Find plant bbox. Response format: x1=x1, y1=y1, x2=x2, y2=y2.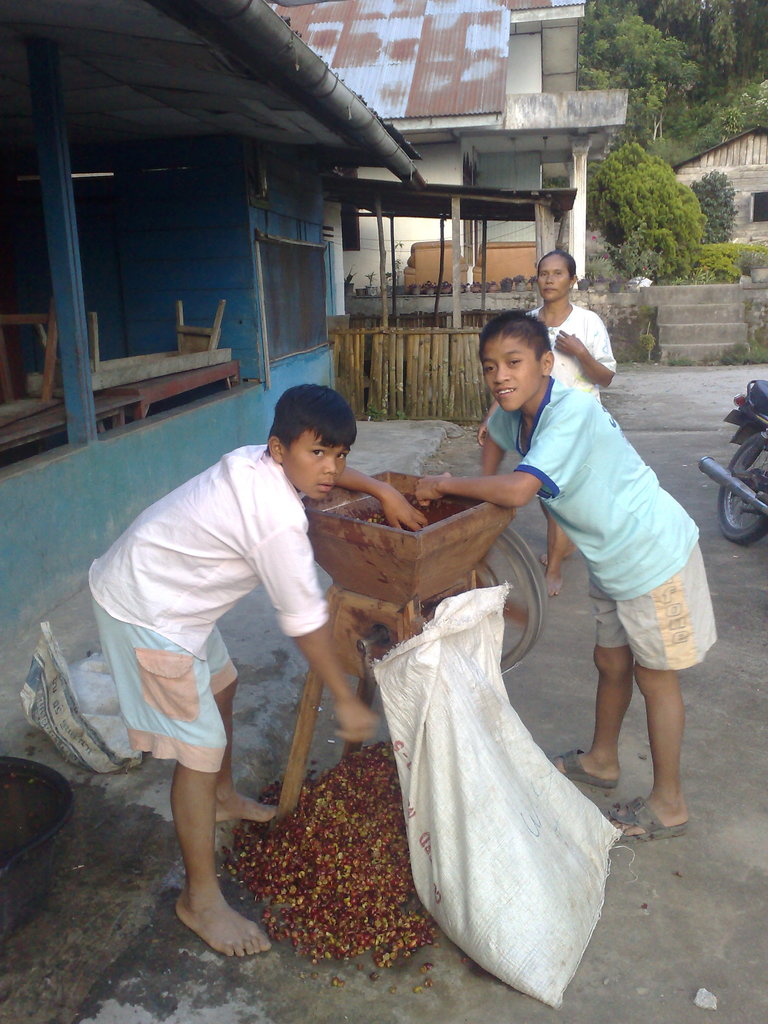
x1=383, y1=257, x2=403, y2=284.
